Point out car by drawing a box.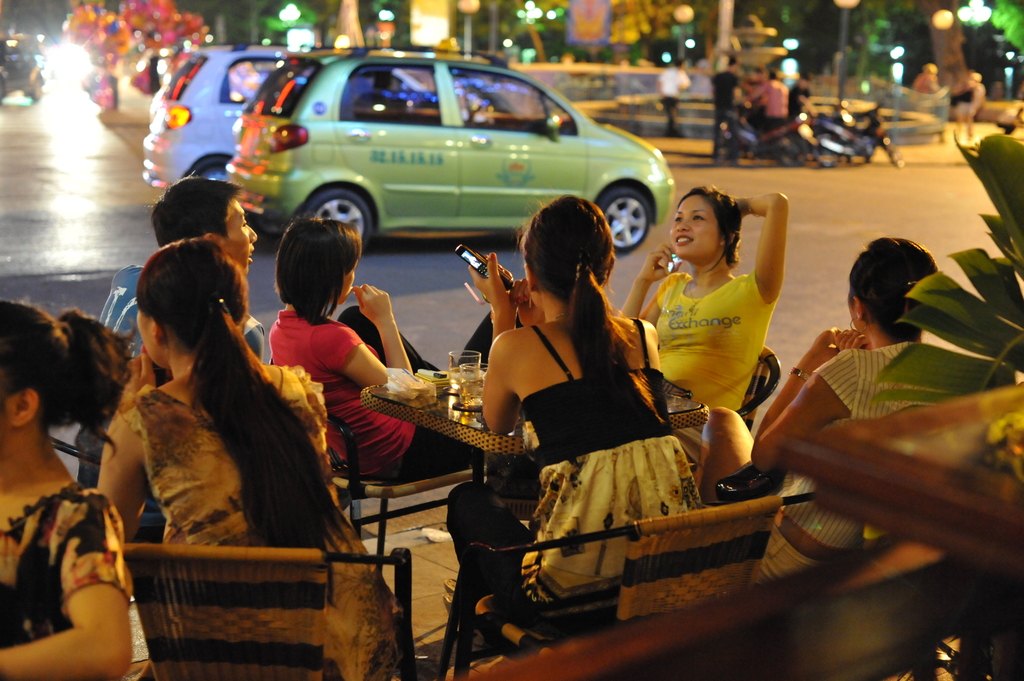
rect(141, 42, 429, 191).
